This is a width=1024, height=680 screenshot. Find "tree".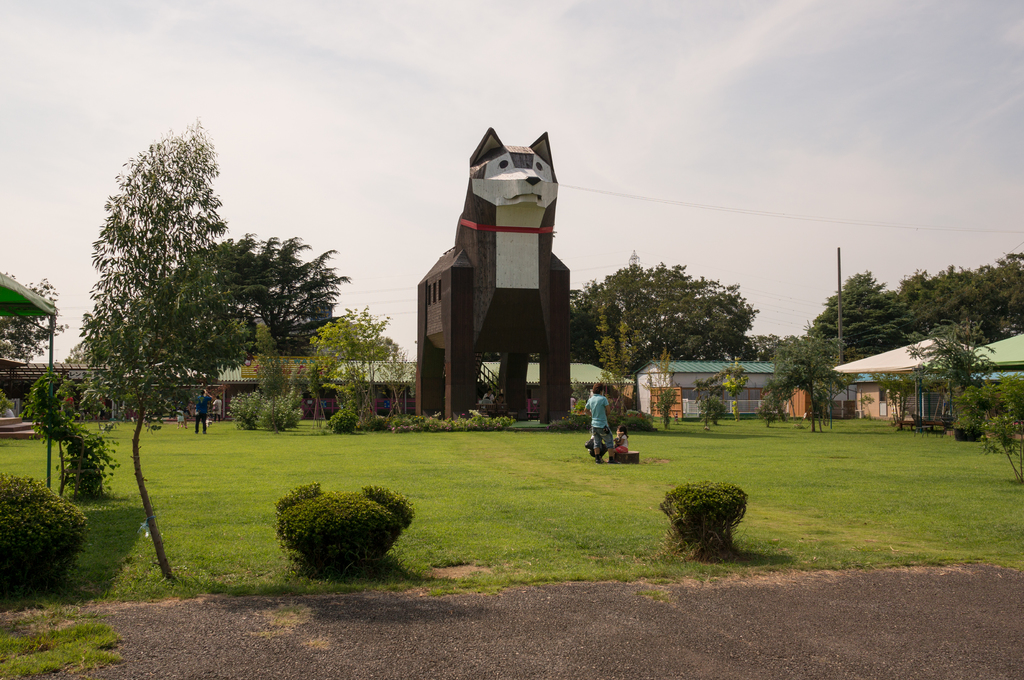
Bounding box: BBox(764, 320, 849, 437).
